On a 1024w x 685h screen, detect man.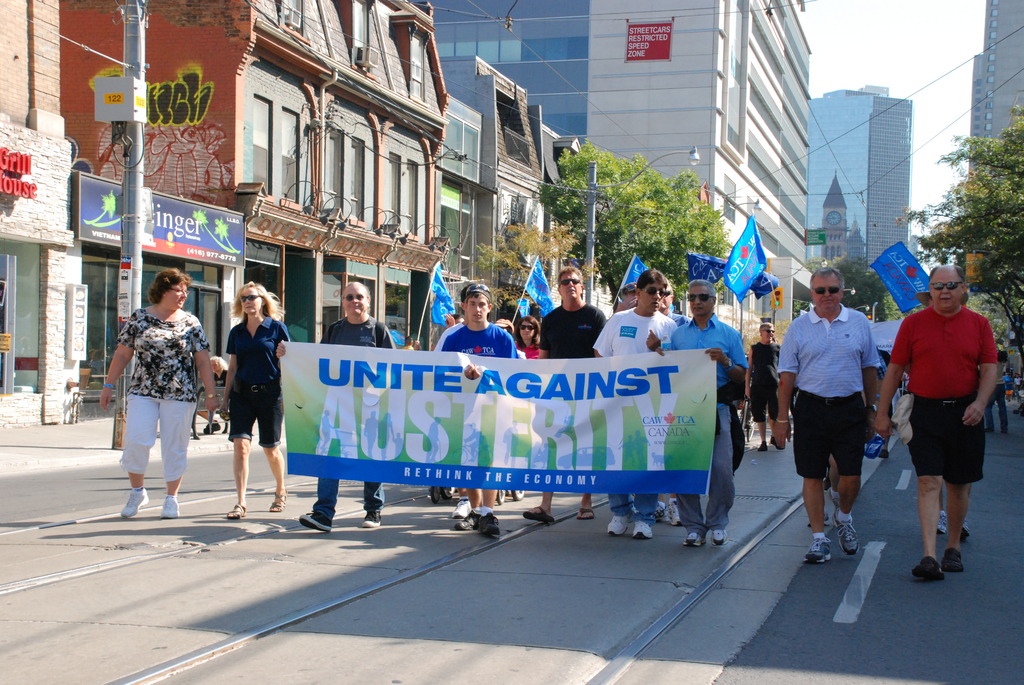
<box>872,265,997,581</box>.
